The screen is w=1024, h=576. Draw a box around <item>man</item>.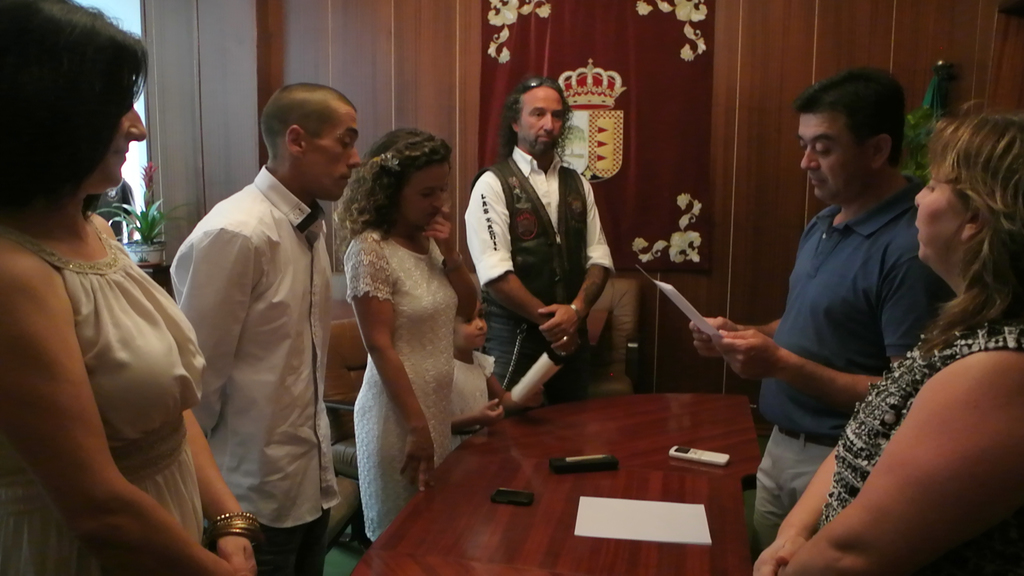
bbox=(166, 84, 365, 575).
